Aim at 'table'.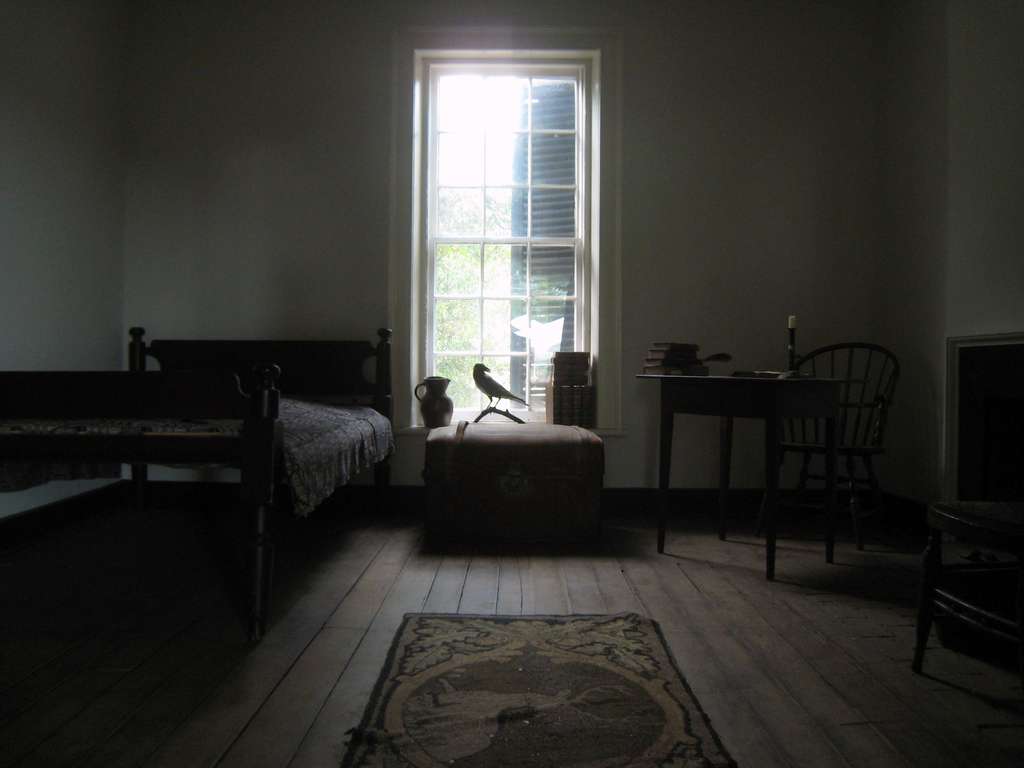
Aimed at left=420, top=419, right=609, bottom=533.
